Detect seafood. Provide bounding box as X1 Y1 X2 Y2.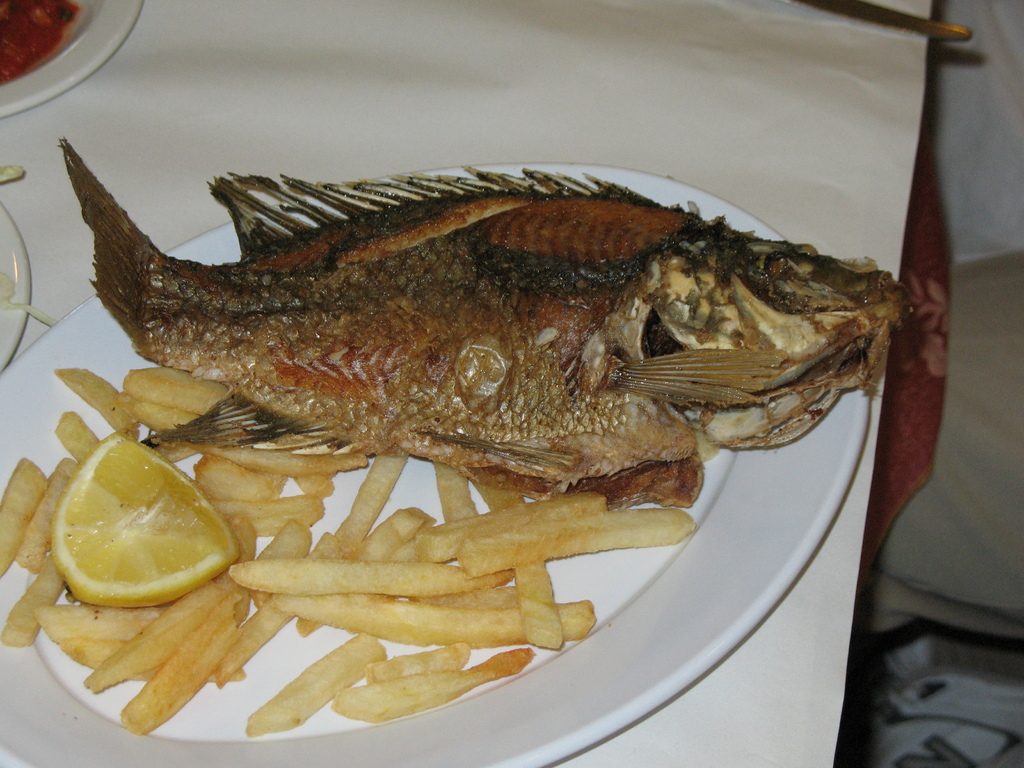
56 140 911 514.
